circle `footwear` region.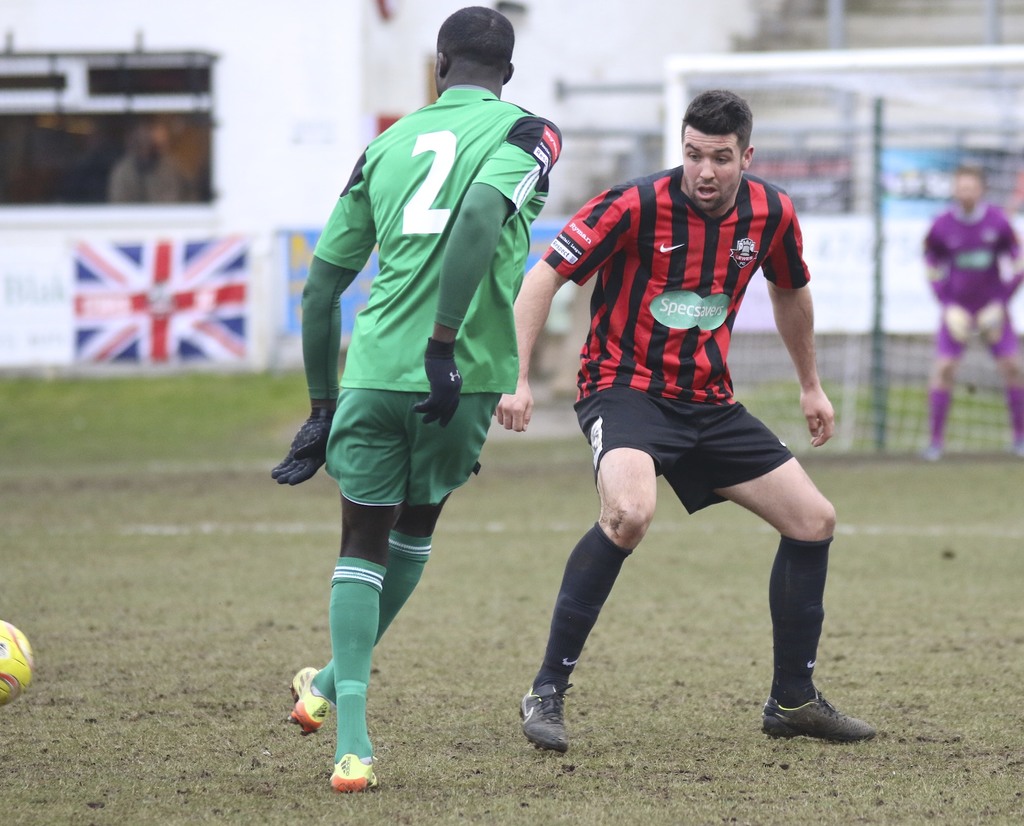
Region: <region>289, 666, 329, 734</region>.
